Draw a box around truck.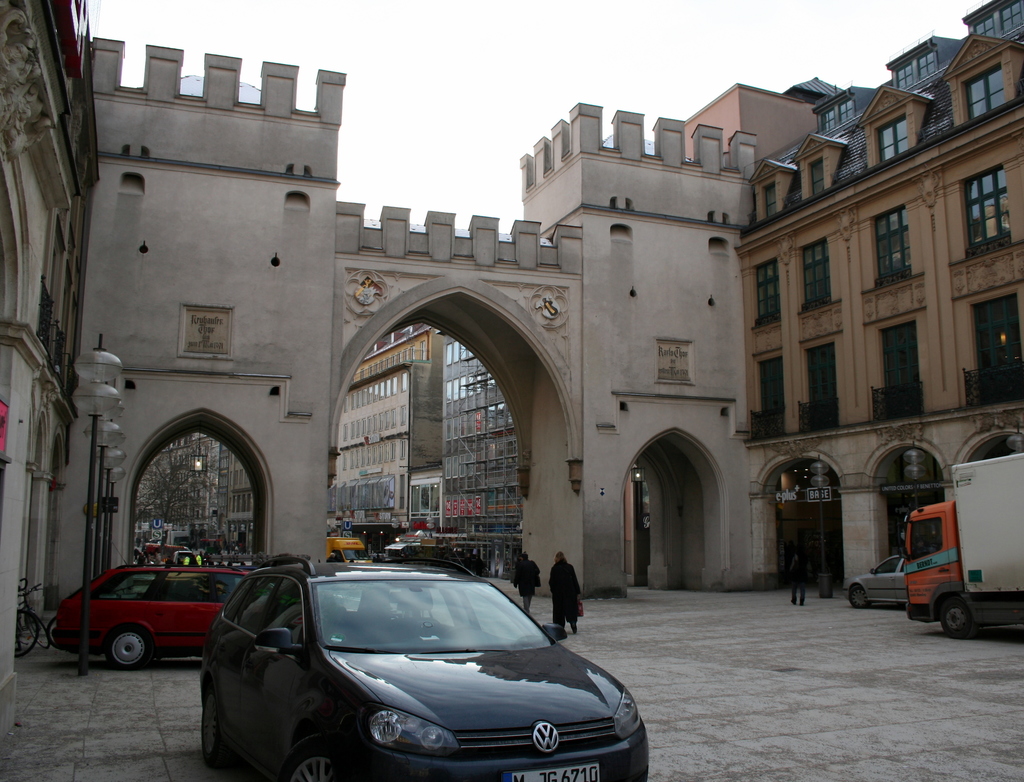
(895,449,1023,639).
